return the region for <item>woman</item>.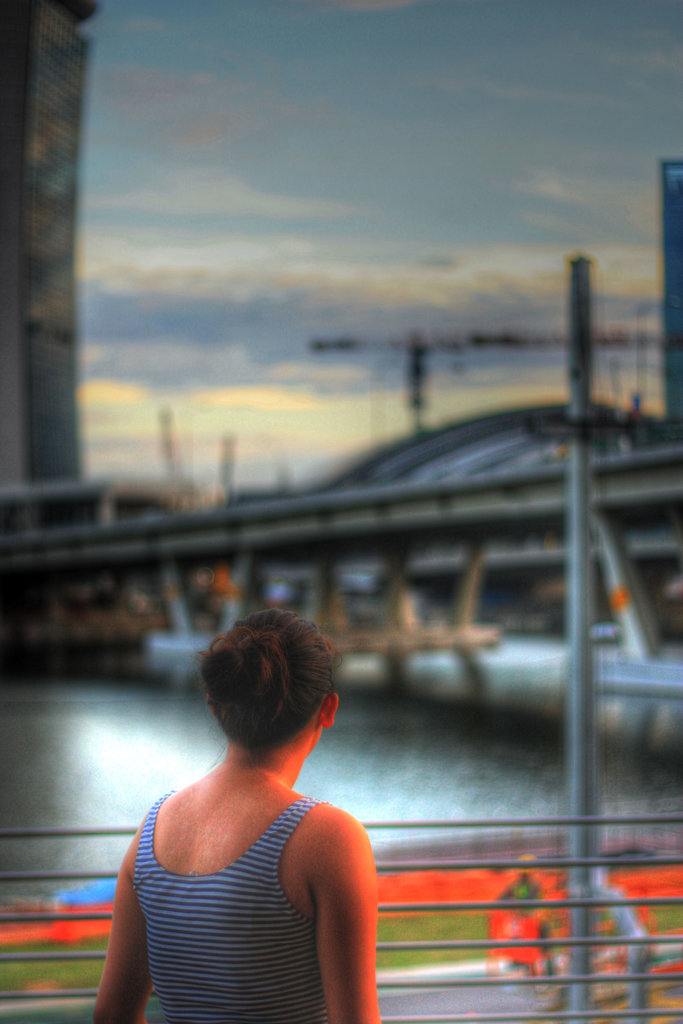
select_region(103, 608, 404, 1014).
